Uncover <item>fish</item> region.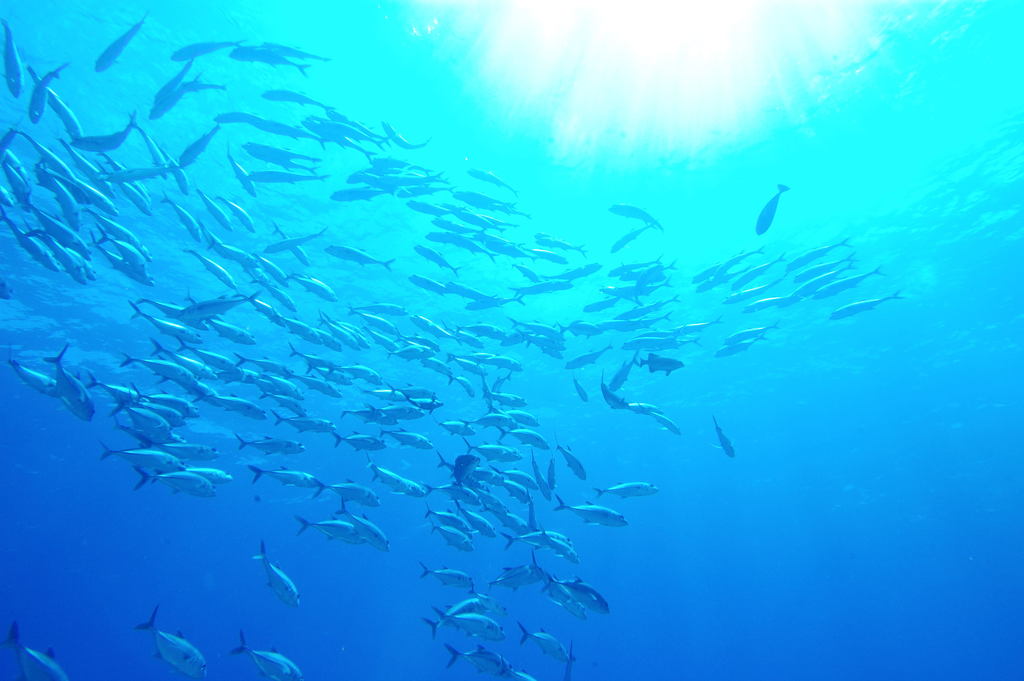
Uncovered: [468,584,508,618].
